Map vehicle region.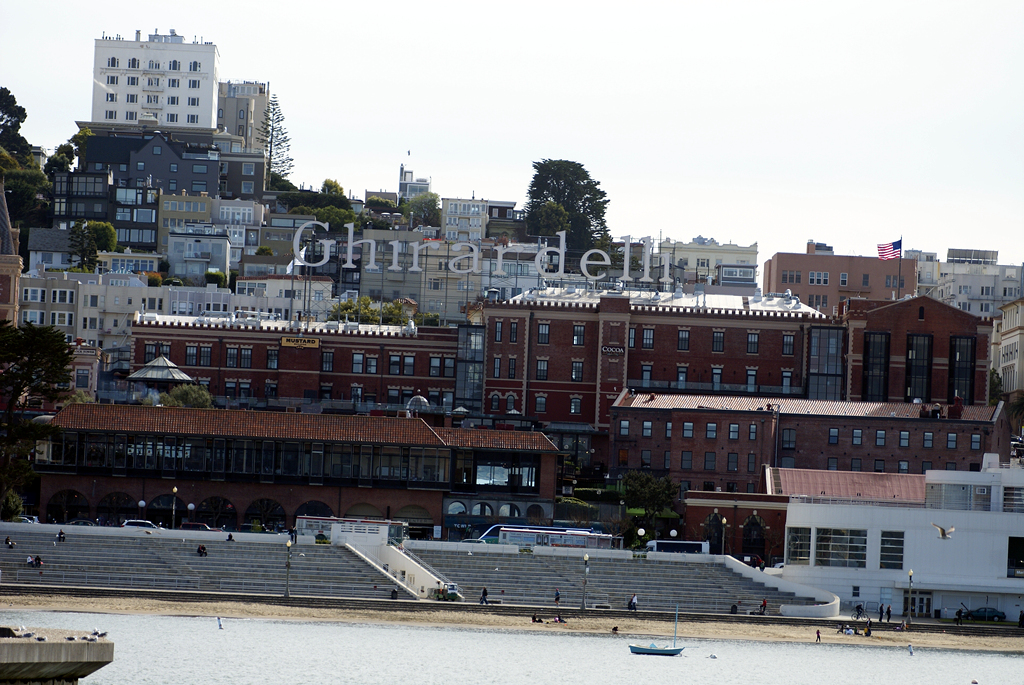
Mapped to select_region(435, 513, 584, 539).
